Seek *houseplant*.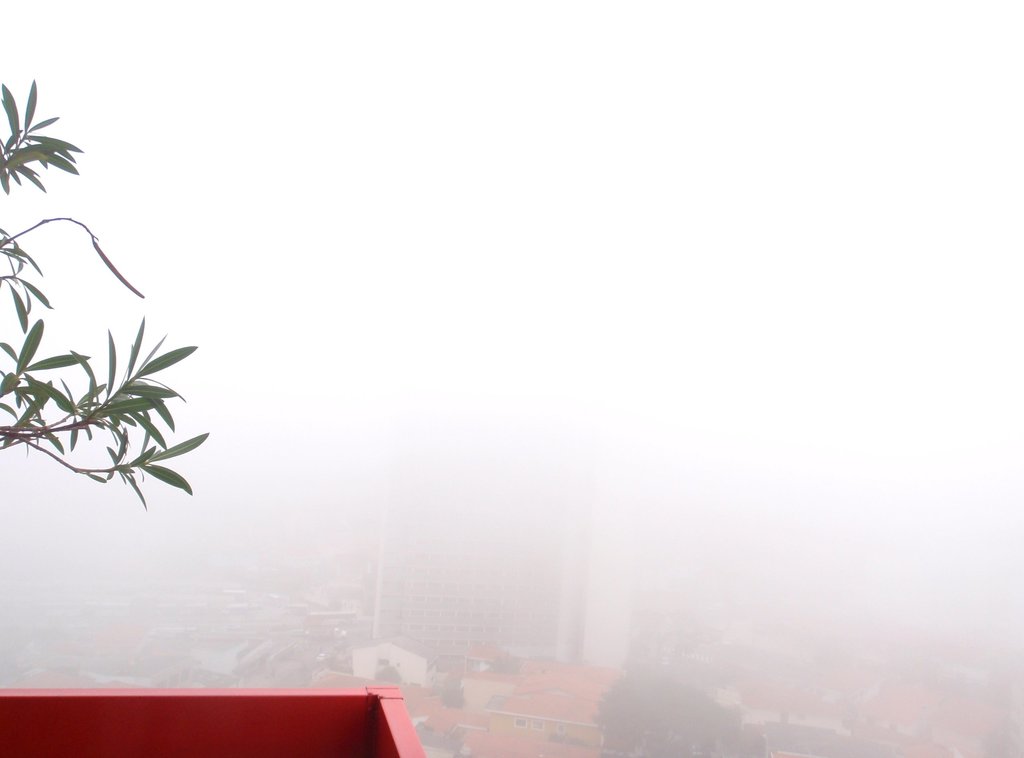
<bbox>0, 64, 432, 756</bbox>.
